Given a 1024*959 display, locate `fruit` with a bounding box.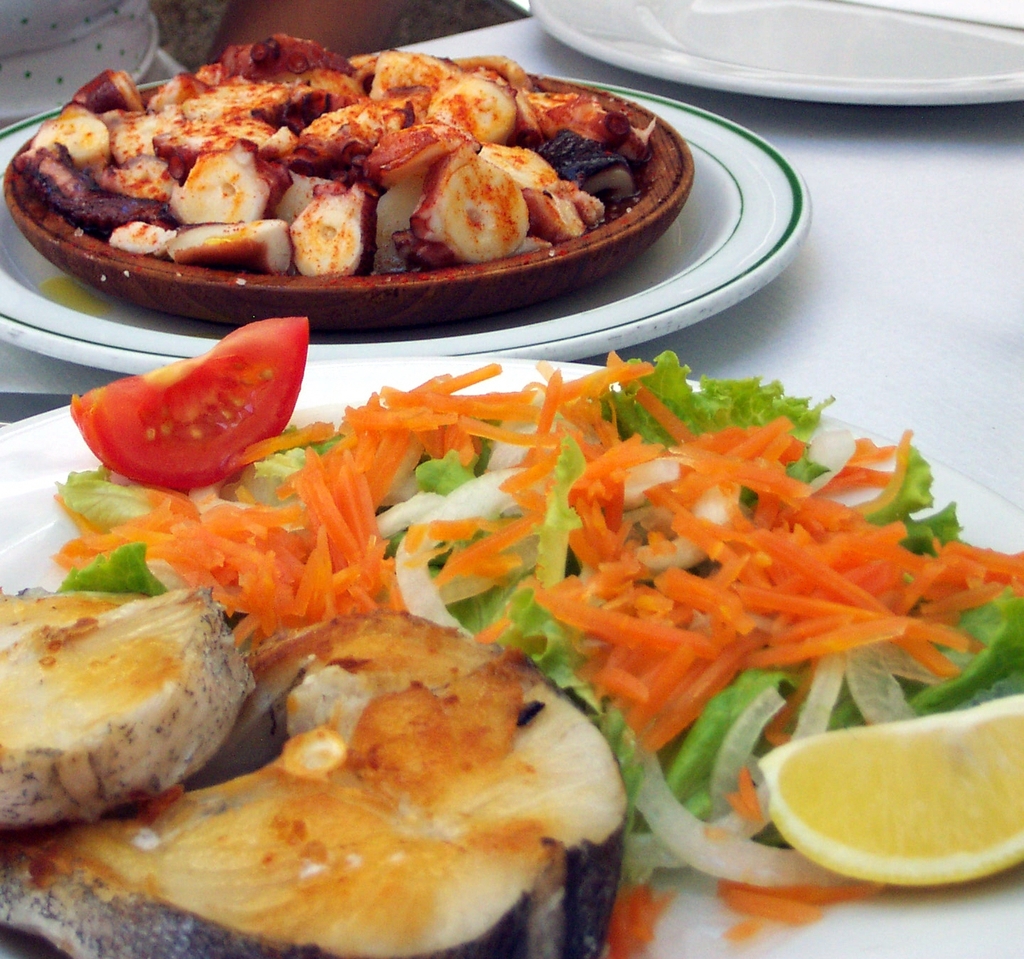
Located: [x1=762, y1=709, x2=1020, y2=884].
